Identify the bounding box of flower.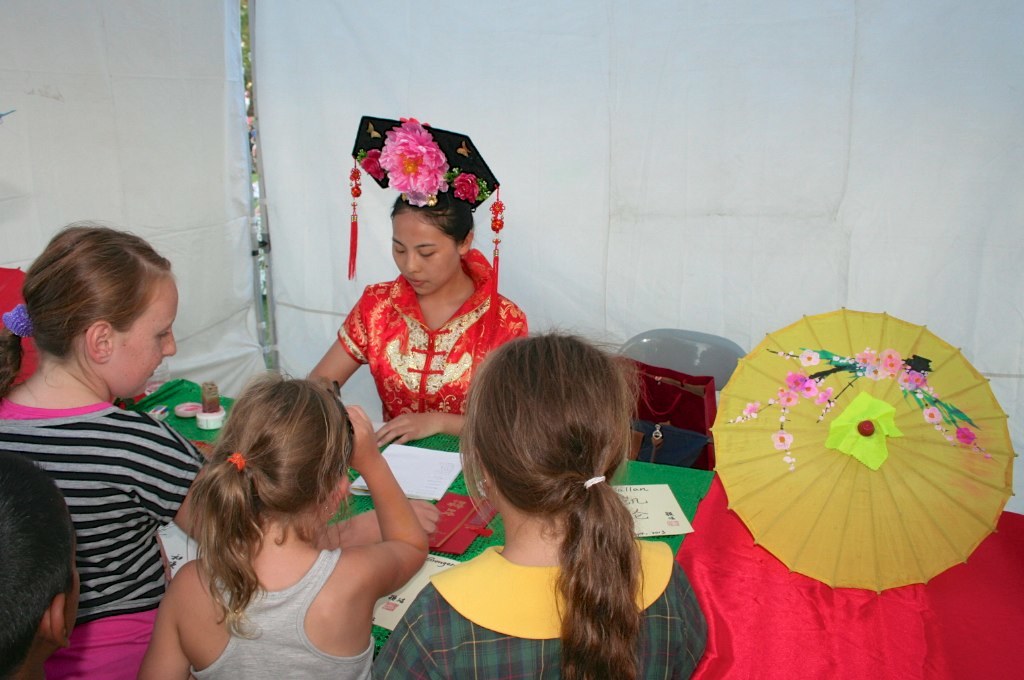
BBox(741, 401, 762, 414).
